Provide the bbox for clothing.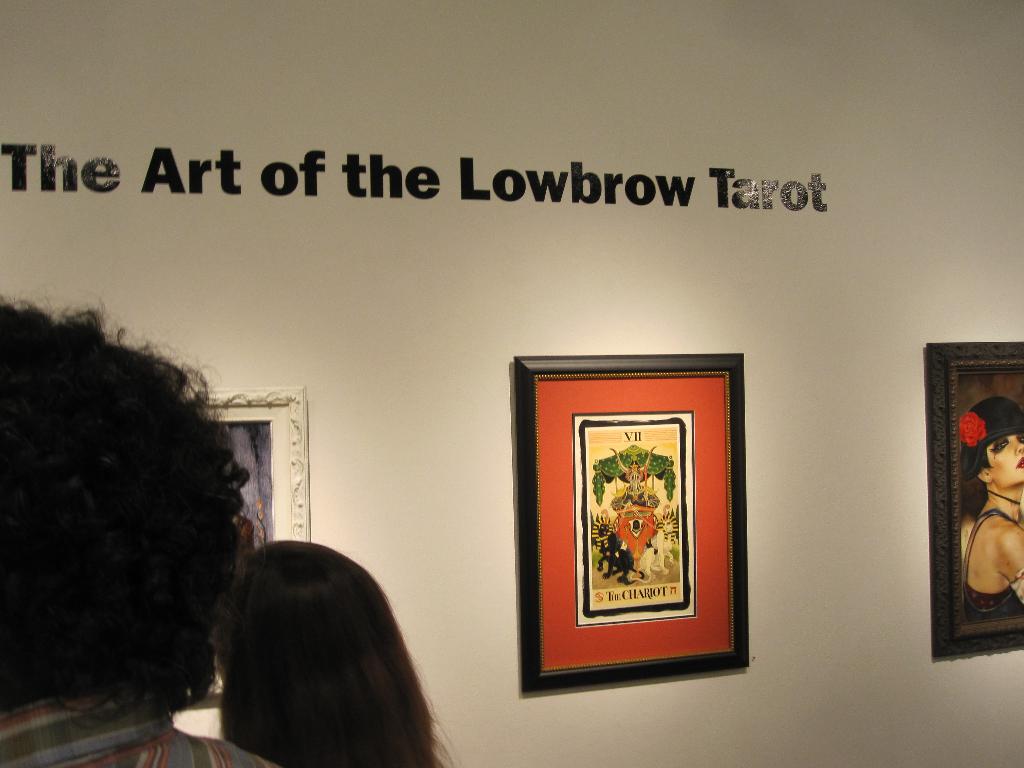
bbox(959, 508, 1023, 614).
